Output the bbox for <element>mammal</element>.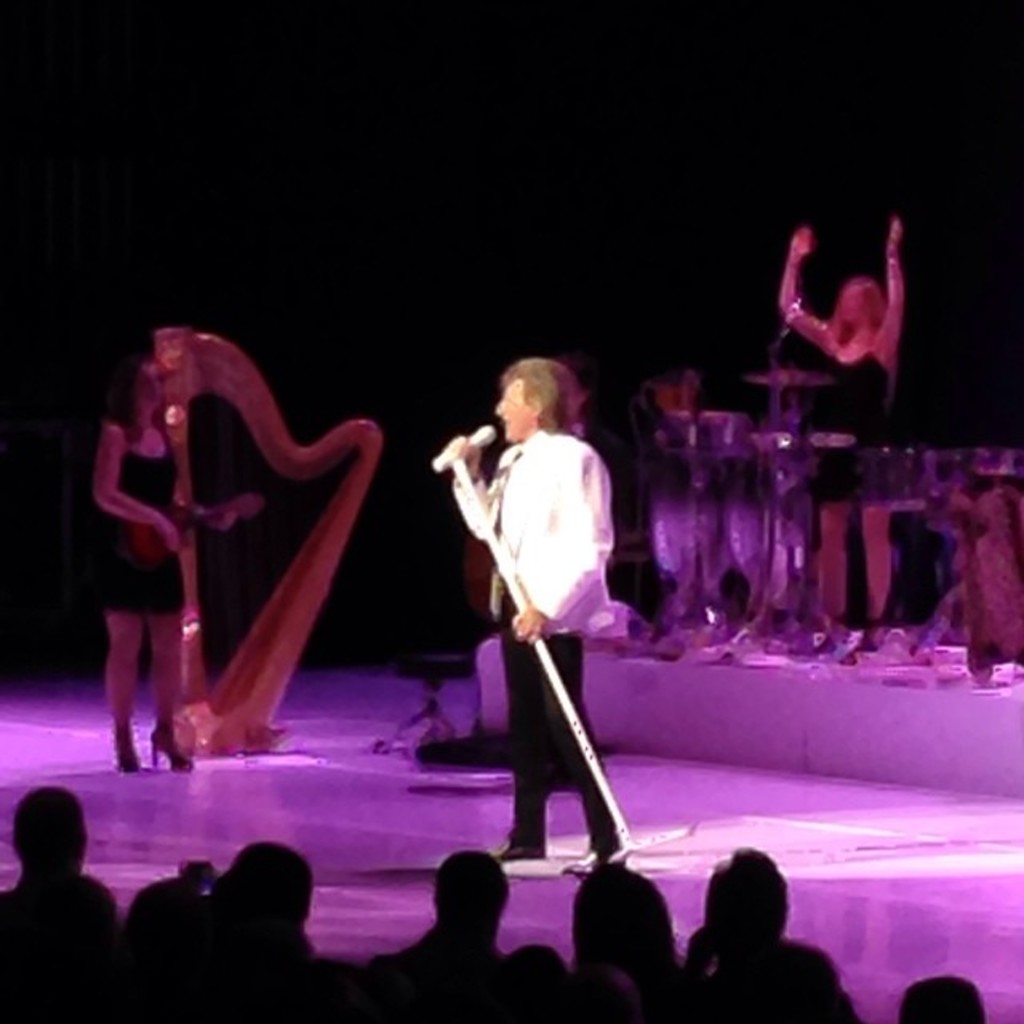
x1=901 y1=973 x2=990 y2=1022.
